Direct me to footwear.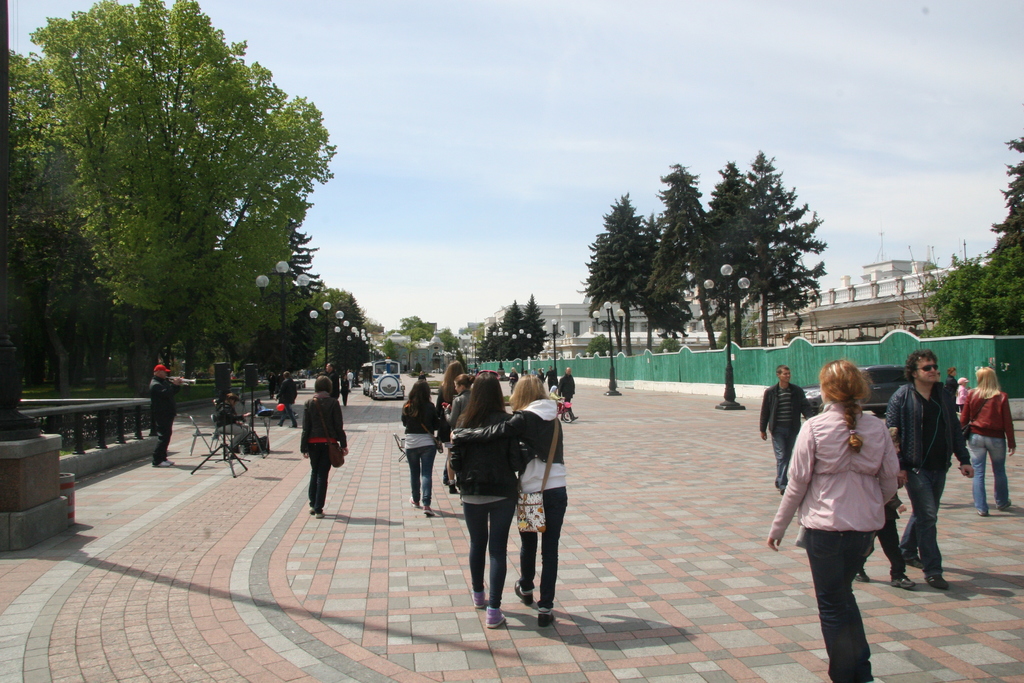
Direction: 312/507/323/524.
